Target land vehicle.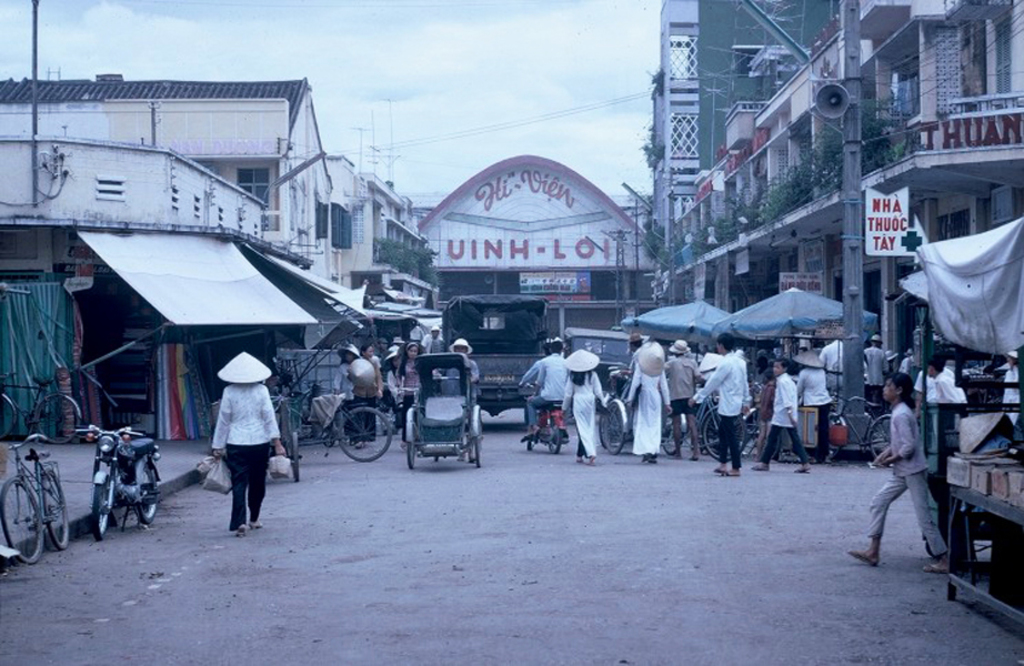
Target region: 0 375 78 443.
